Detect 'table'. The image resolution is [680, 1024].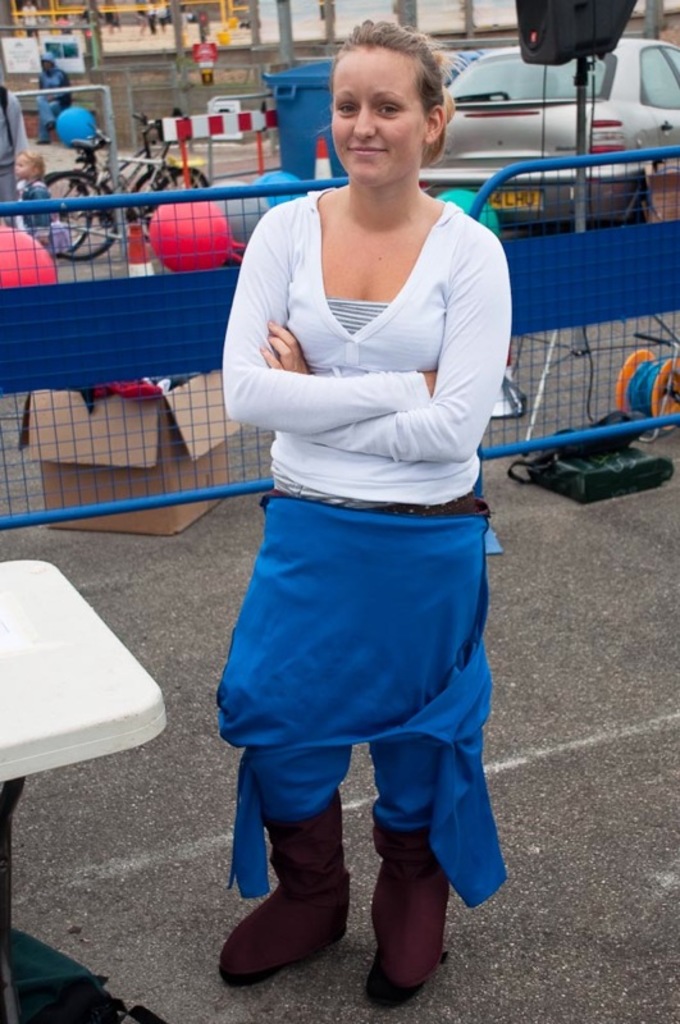
bbox=(0, 558, 166, 1023).
